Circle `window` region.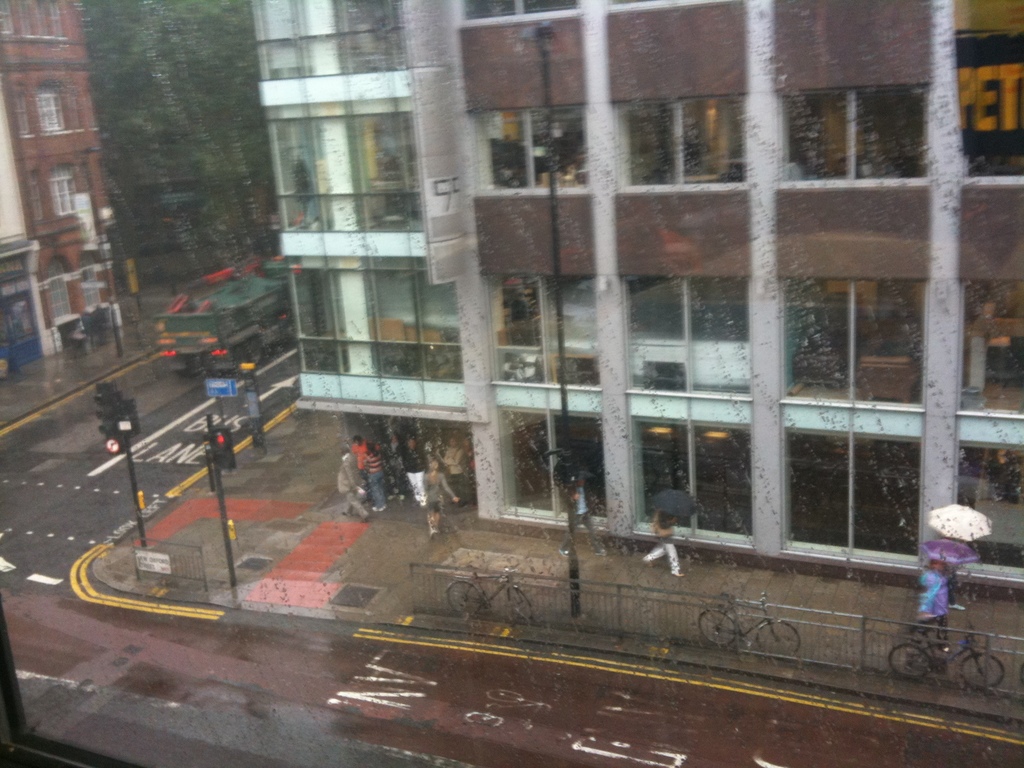
Region: {"left": 286, "top": 259, "right": 461, "bottom": 384}.
